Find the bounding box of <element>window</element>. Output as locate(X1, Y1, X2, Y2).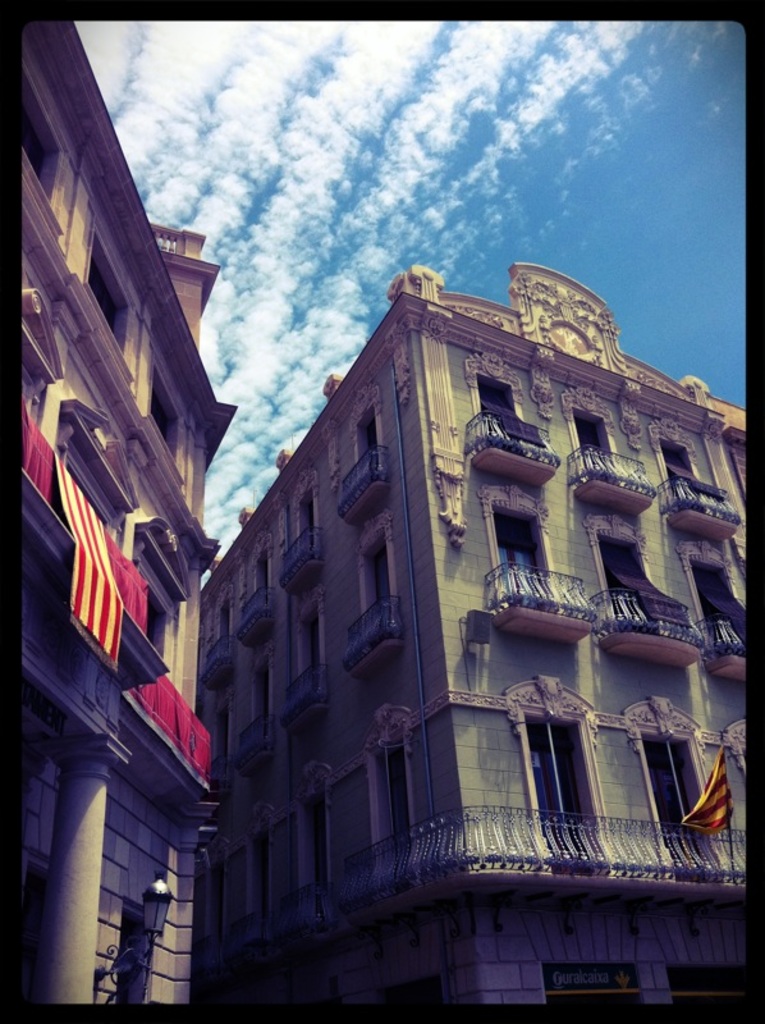
locate(354, 513, 399, 678).
